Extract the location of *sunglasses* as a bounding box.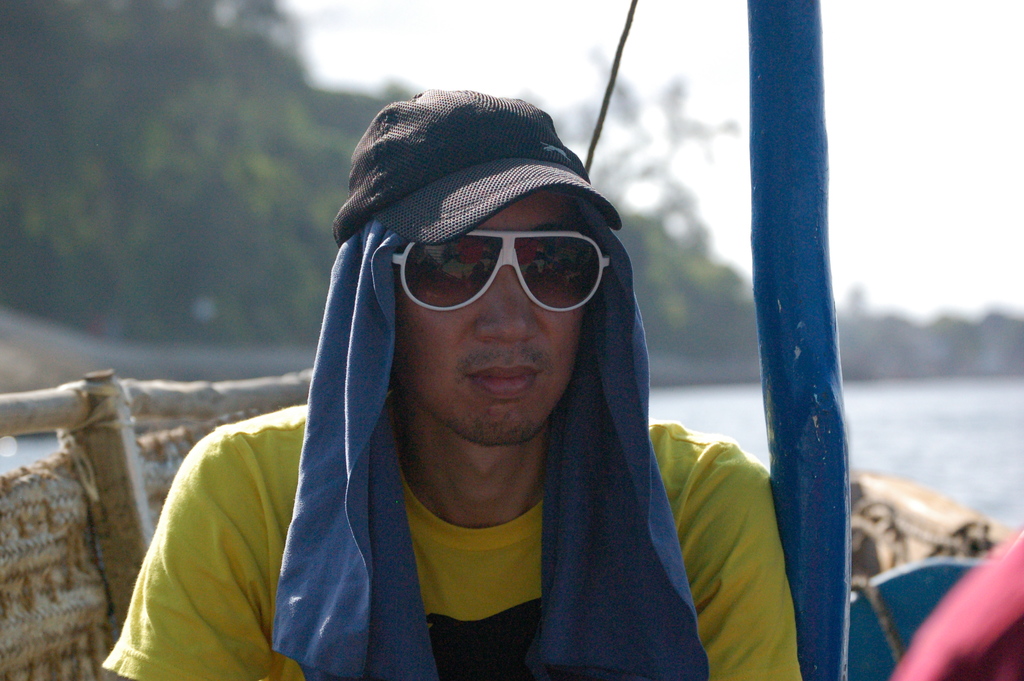
[395,234,612,313].
